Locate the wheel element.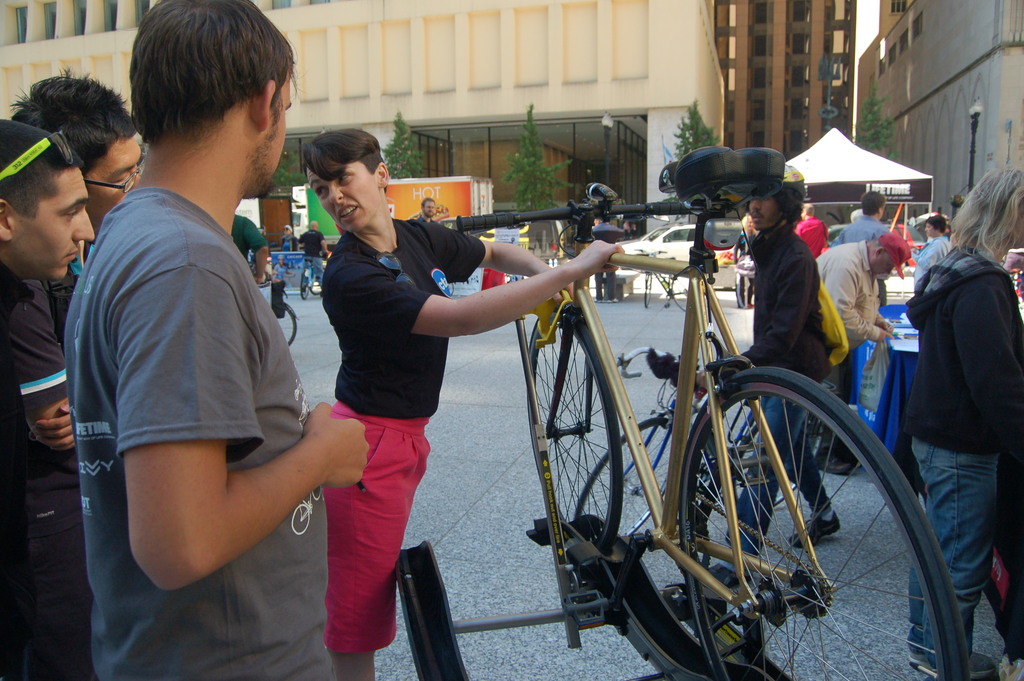
Element bbox: detection(278, 308, 295, 345).
